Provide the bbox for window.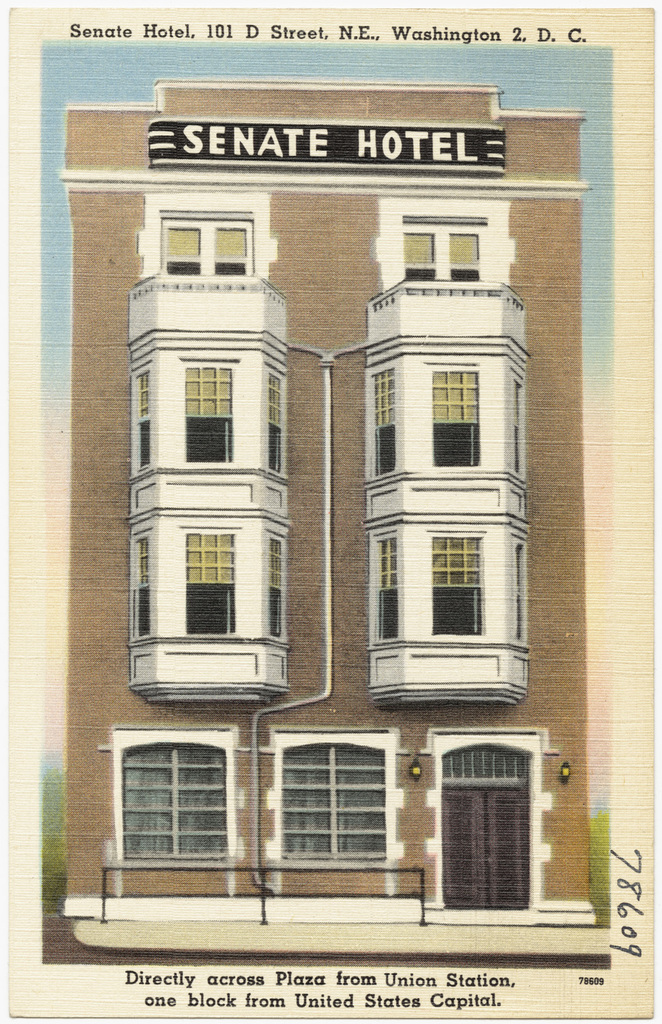
box(265, 361, 284, 473).
